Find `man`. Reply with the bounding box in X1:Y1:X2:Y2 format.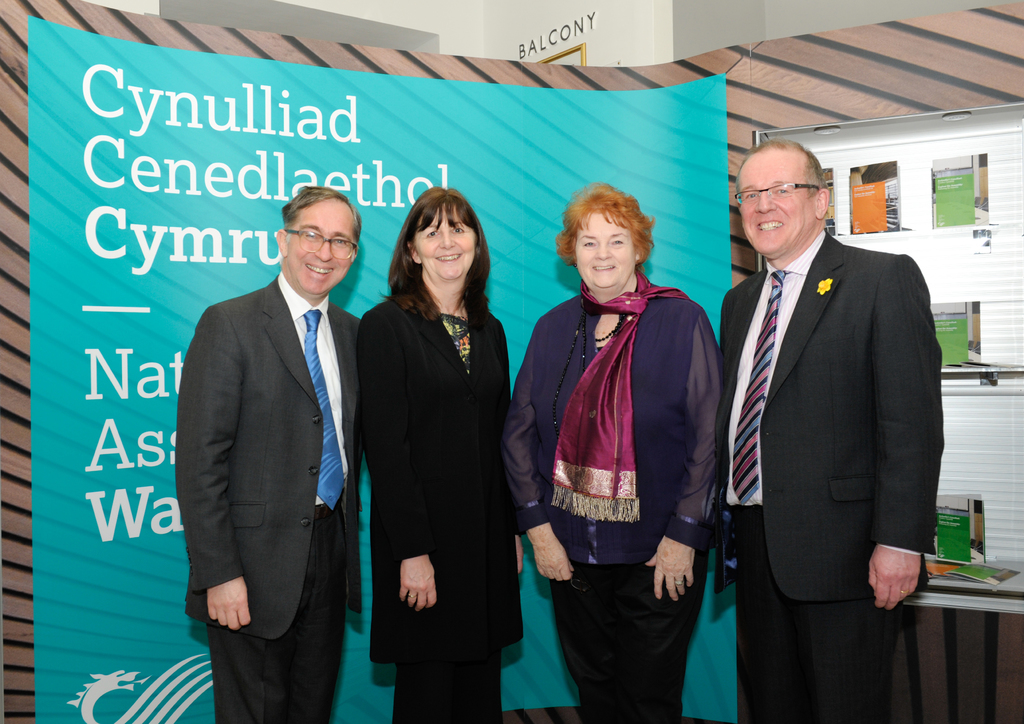
704:119:954:703.
